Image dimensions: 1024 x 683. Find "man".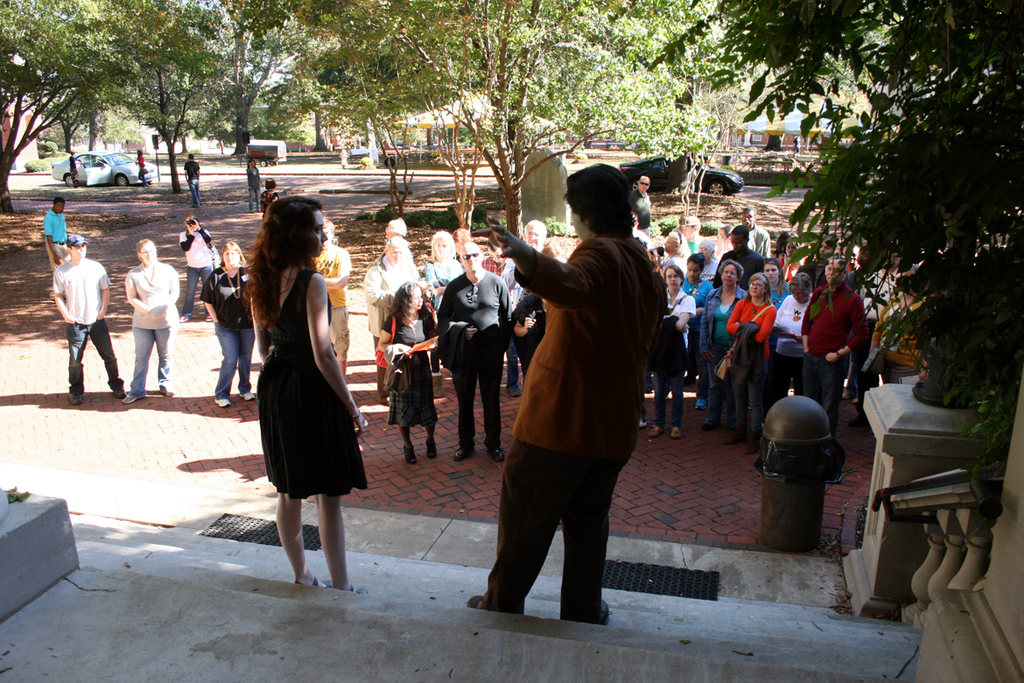
{"left": 480, "top": 165, "right": 673, "bottom": 626}.
